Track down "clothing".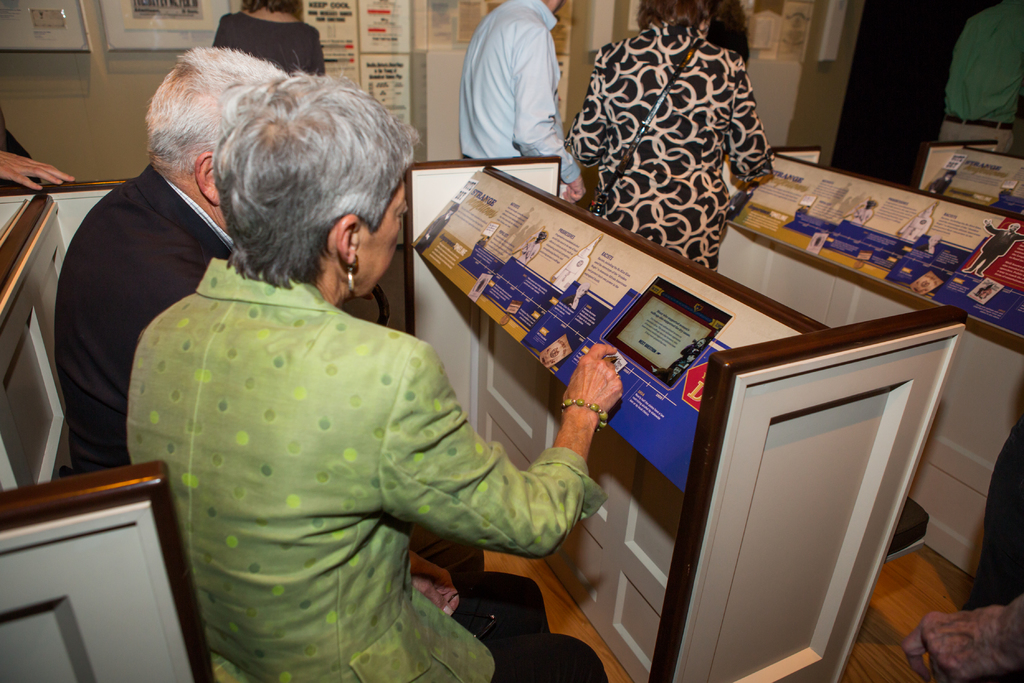
Tracked to pyautogui.locateOnScreen(212, 10, 325, 76).
